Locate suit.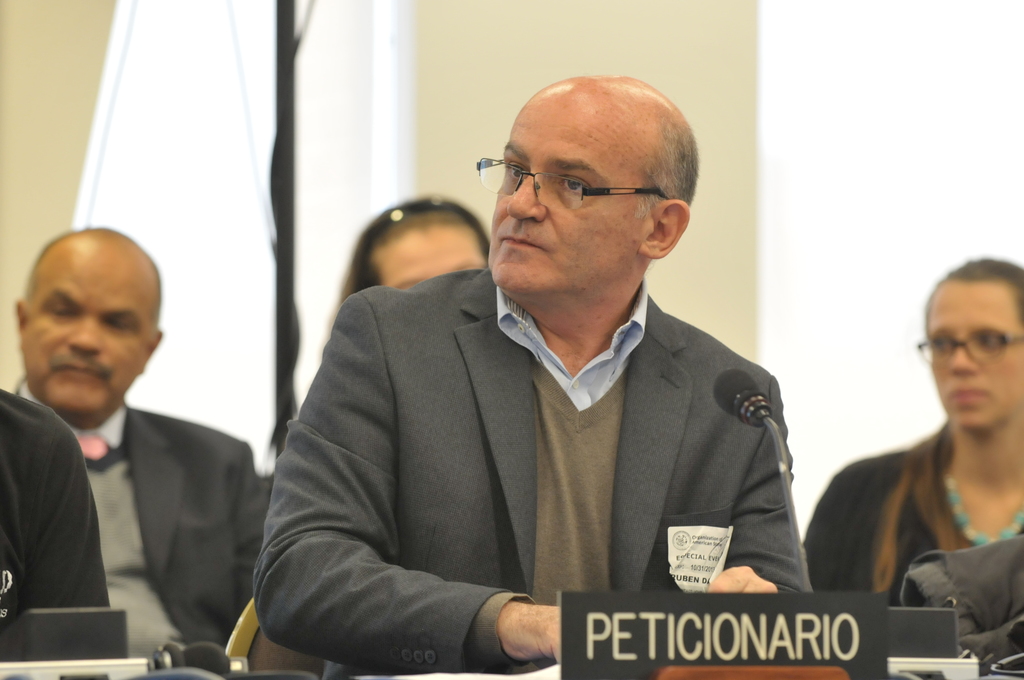
Bounding box: (left=12, top=393, right=270, bottom=670).
